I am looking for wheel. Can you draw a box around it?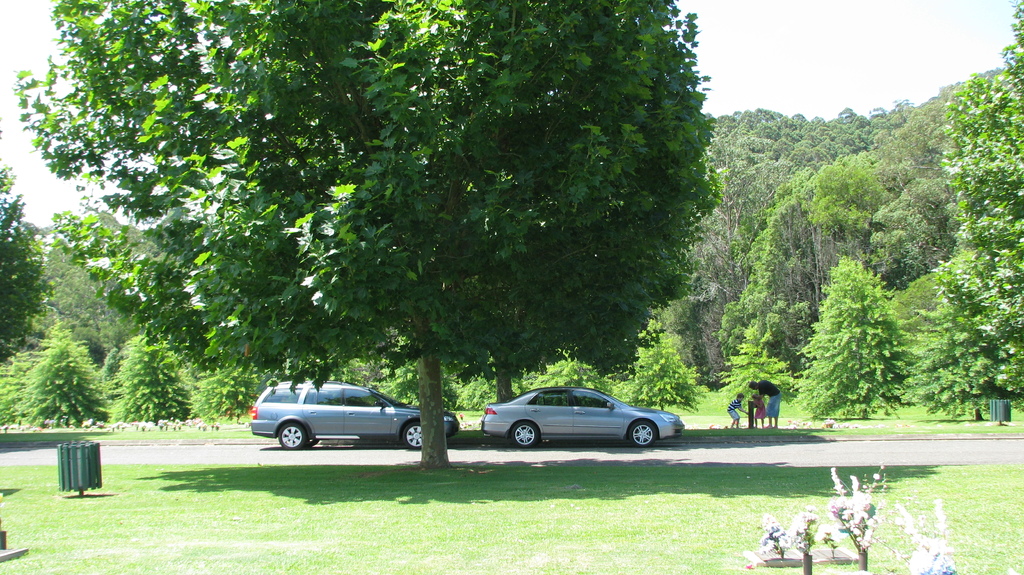
Sure, the bounding box is {"left": 627, "top": 419, "right": 658, "bottom": 450}.
